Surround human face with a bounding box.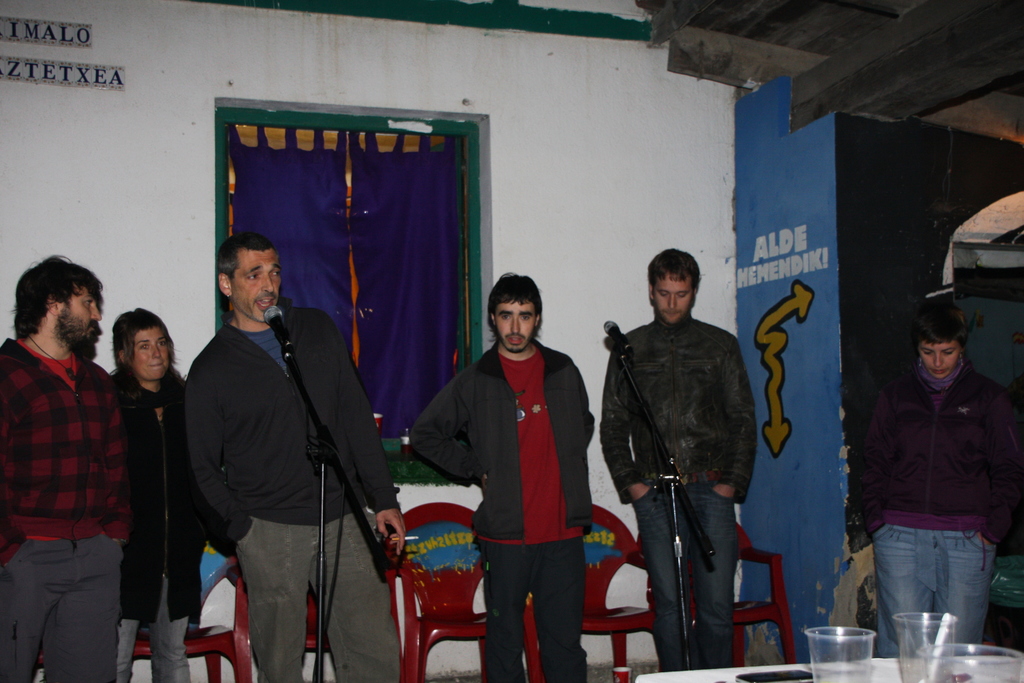
{"left": 927, "top": 343, "right": 953, "bottom": 373}.
